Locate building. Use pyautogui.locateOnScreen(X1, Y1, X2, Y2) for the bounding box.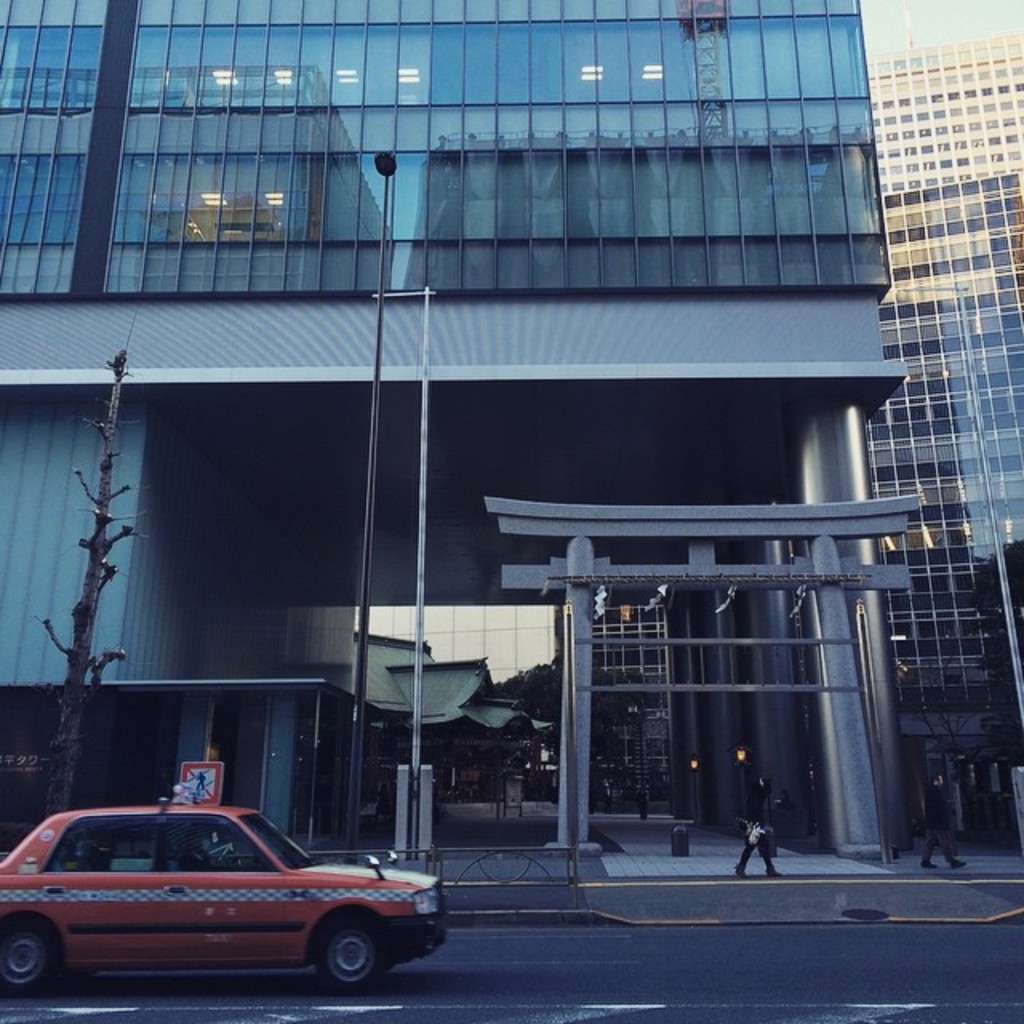
pyautogui.locateOnScreen(864, 35, 1022, 176).
